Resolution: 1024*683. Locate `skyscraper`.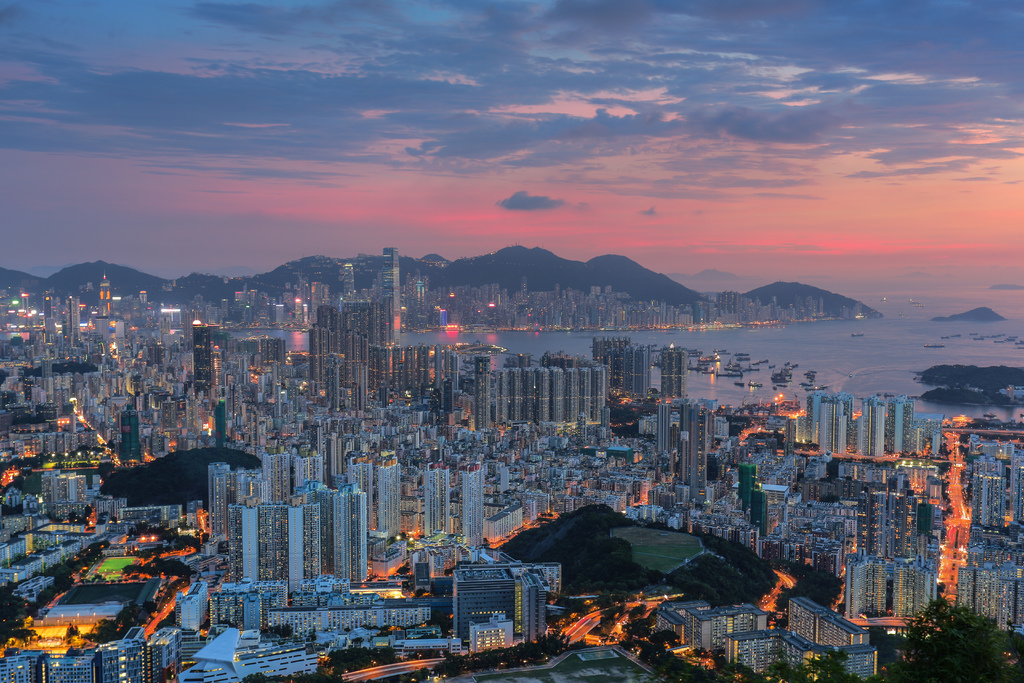
x1=681, y1=400, x2=714, y2=493.
